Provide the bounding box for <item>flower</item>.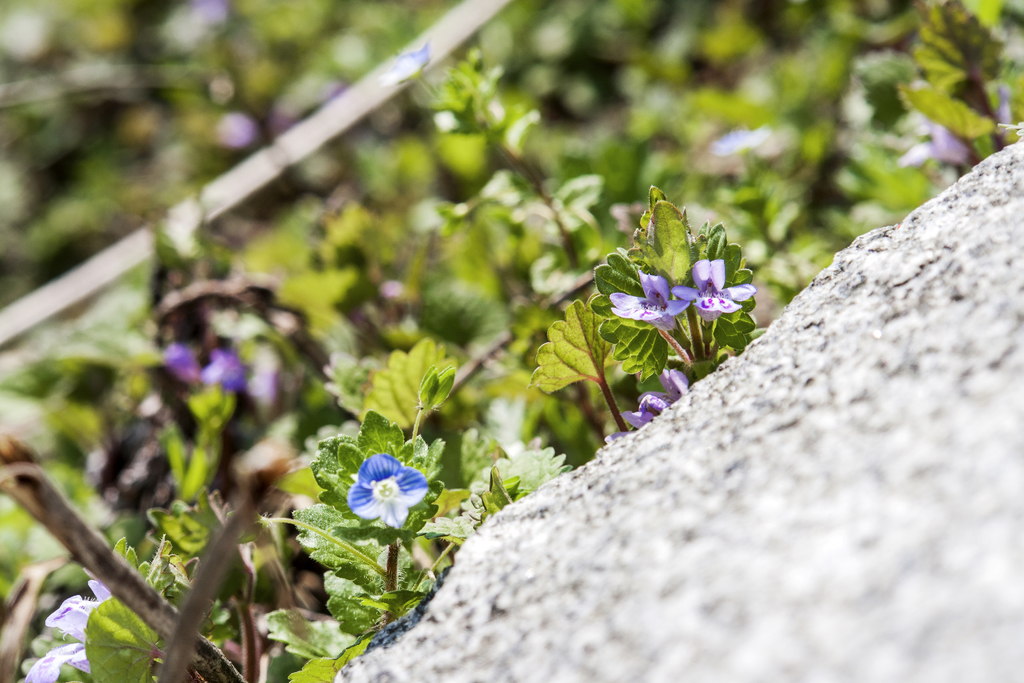
(604,273,687,327).
